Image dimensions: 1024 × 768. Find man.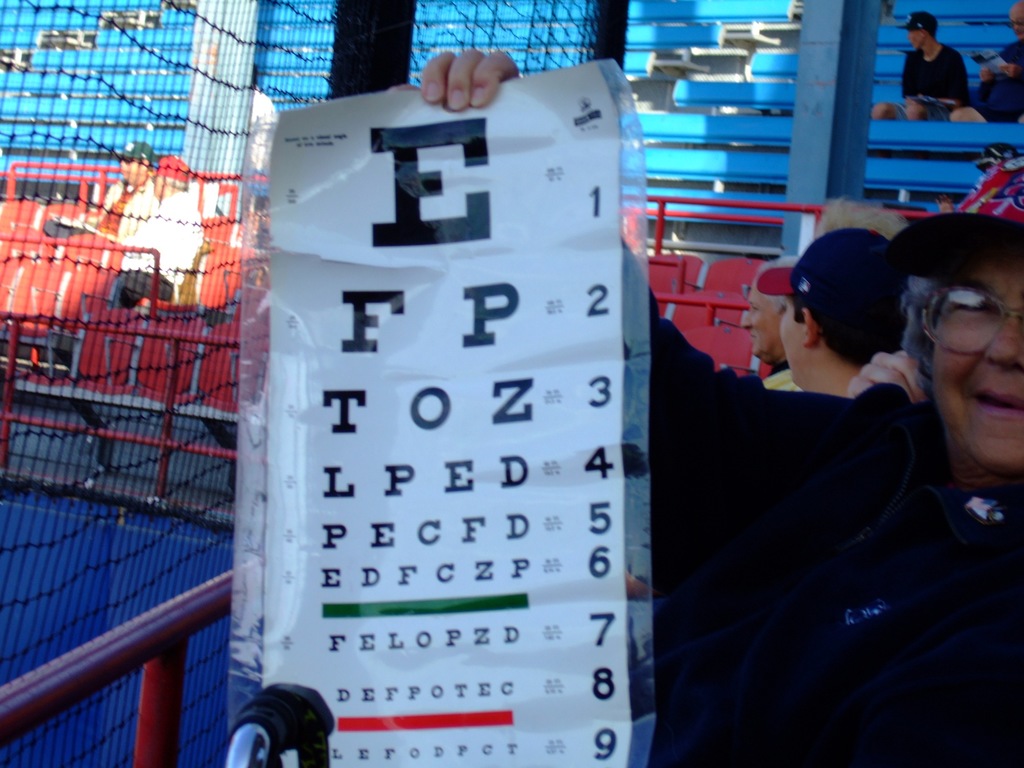
[left=754, top=226, right=888, bottom=397].
